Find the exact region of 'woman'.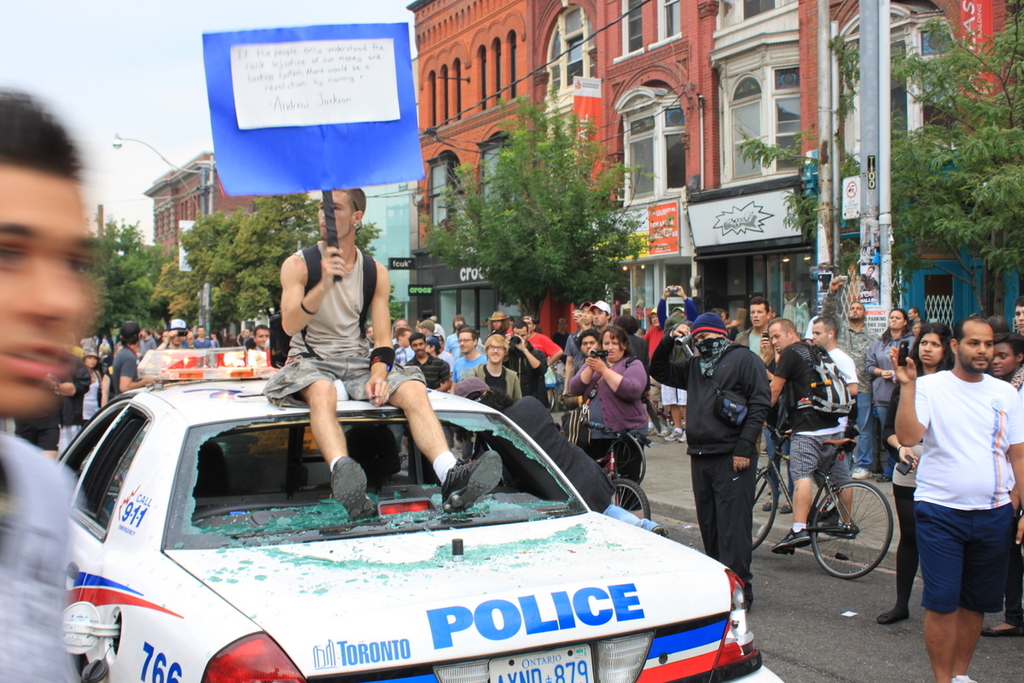
Exact region: region(78, 350, 102, 426).
